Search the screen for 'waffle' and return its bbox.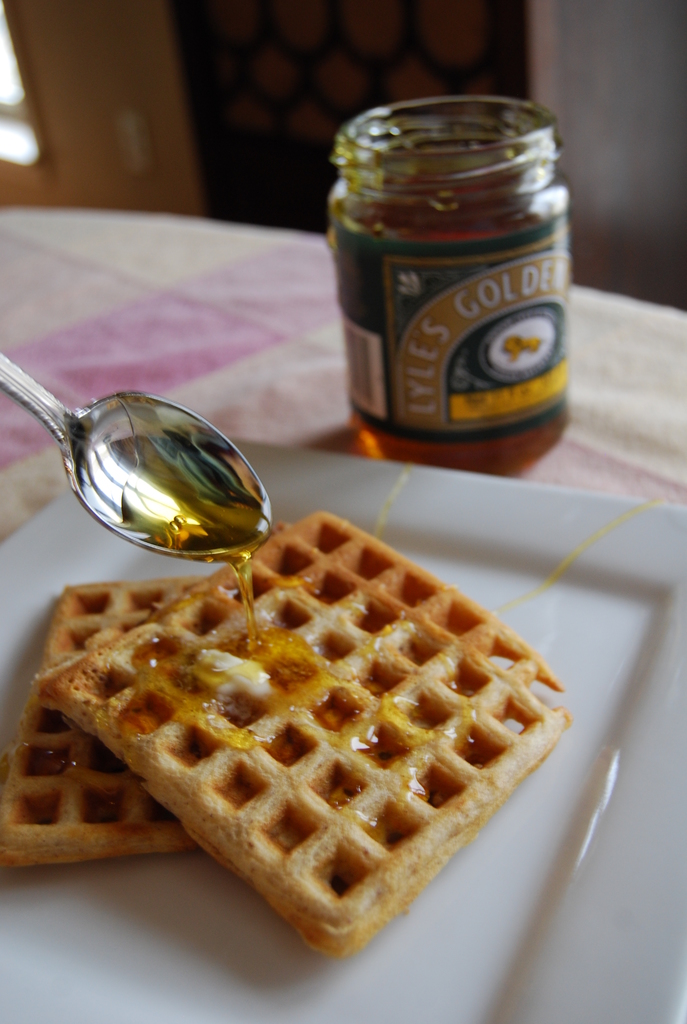
Found: 0 566 202 876.
